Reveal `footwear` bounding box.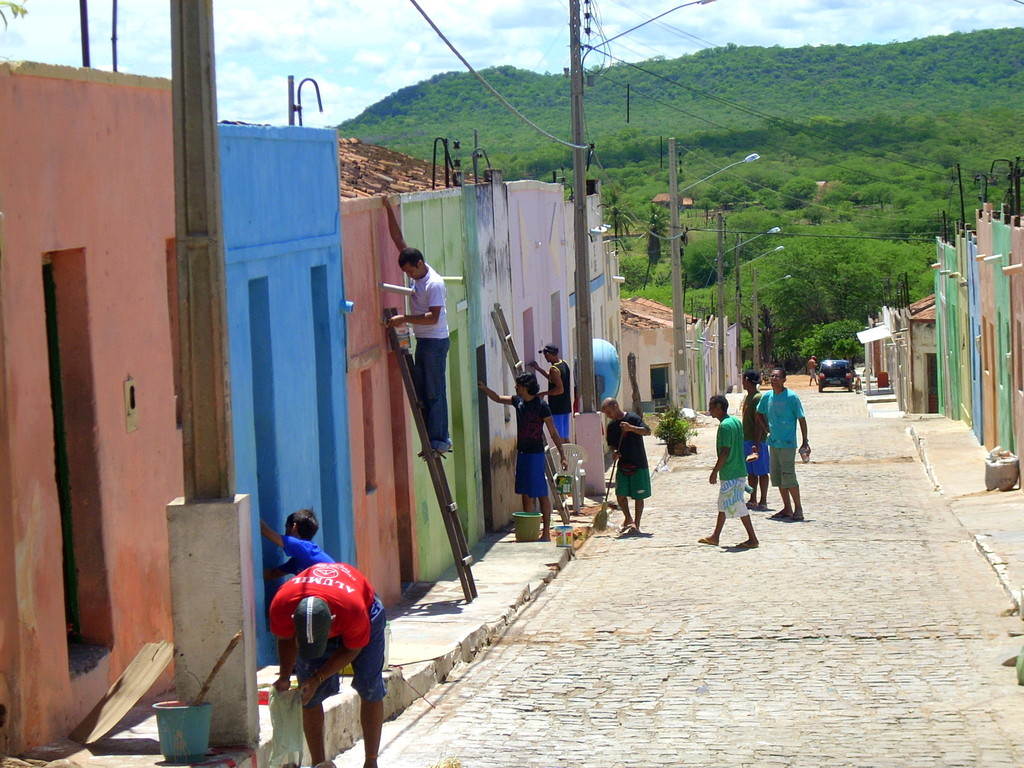
Revealed: box=[792, 515, 805, 520].
